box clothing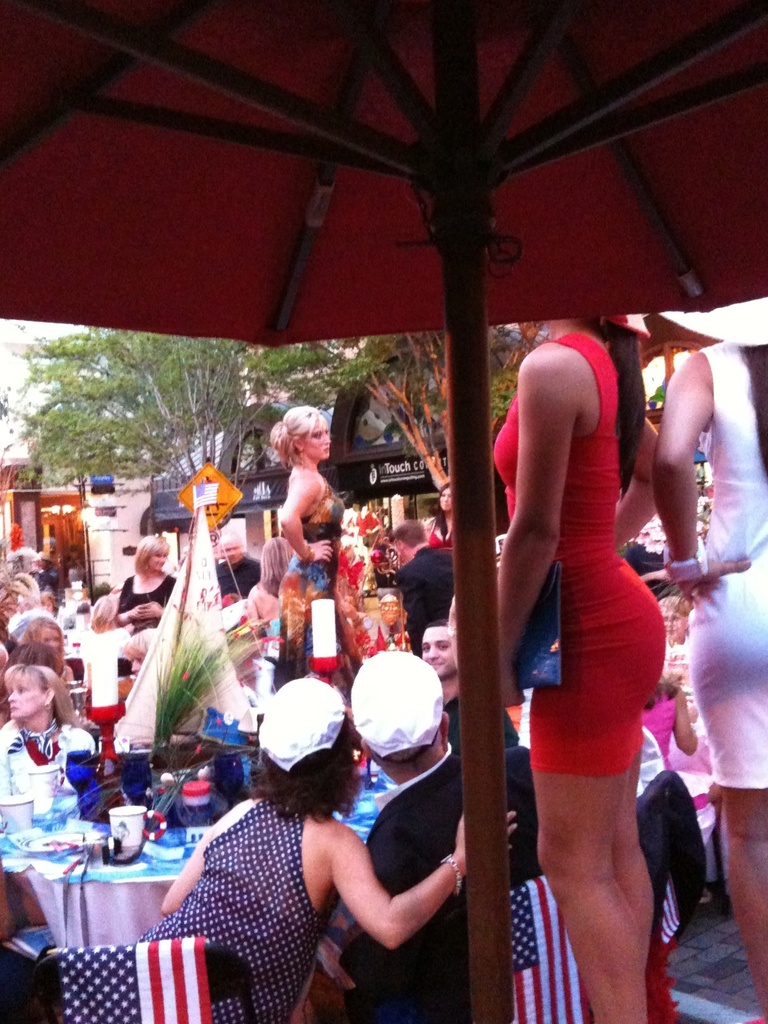
bbox=[479, 319, 673, 783]
